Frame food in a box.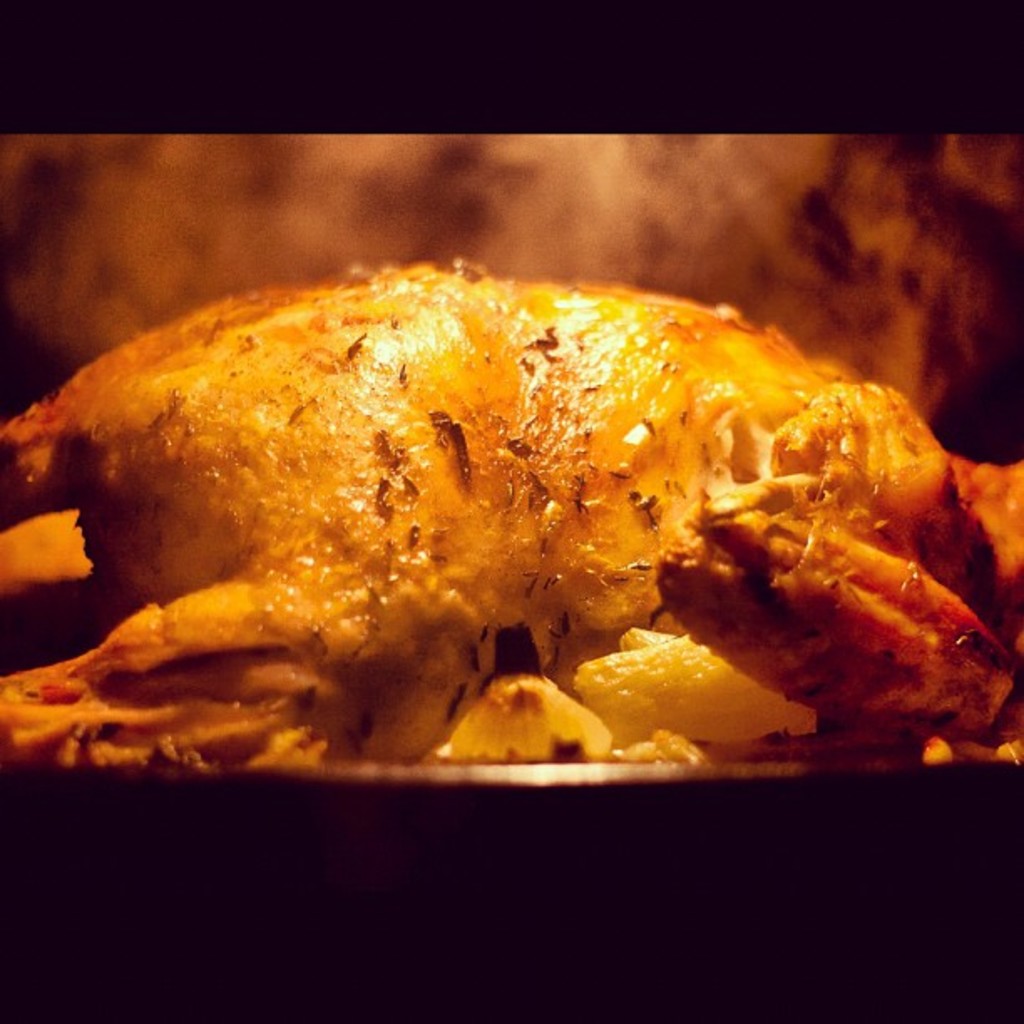
(x1=13, y1=264, x2=969, y2=788).
